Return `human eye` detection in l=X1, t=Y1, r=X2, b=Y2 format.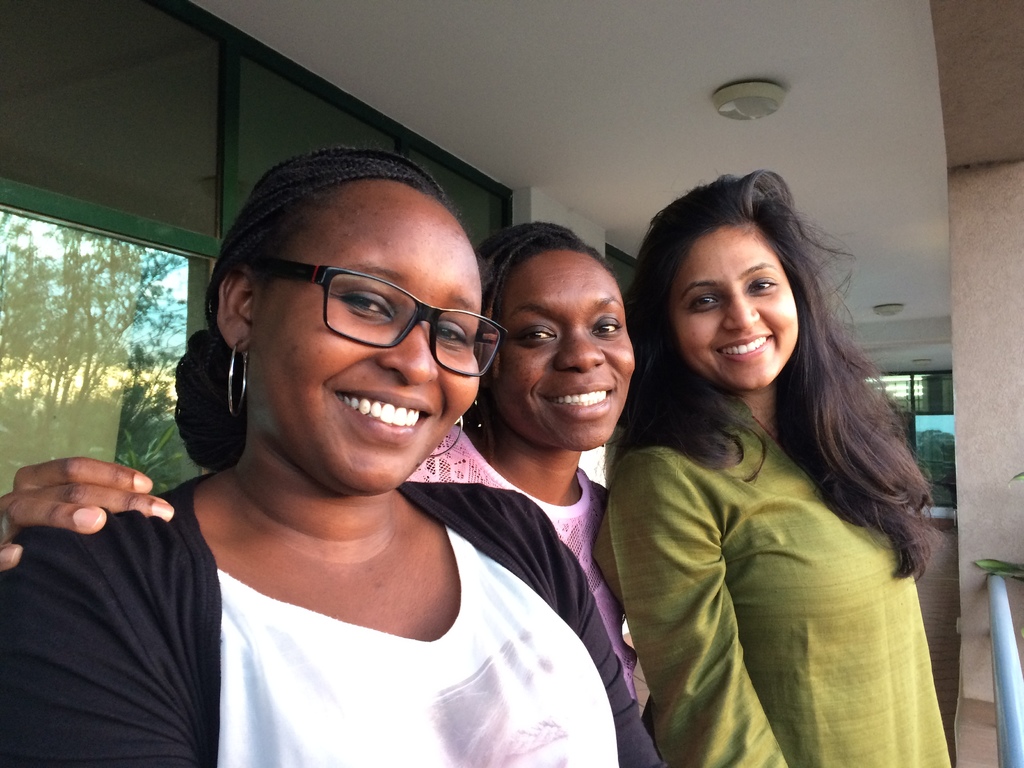
l=680, t=294, r=721, b=314.
